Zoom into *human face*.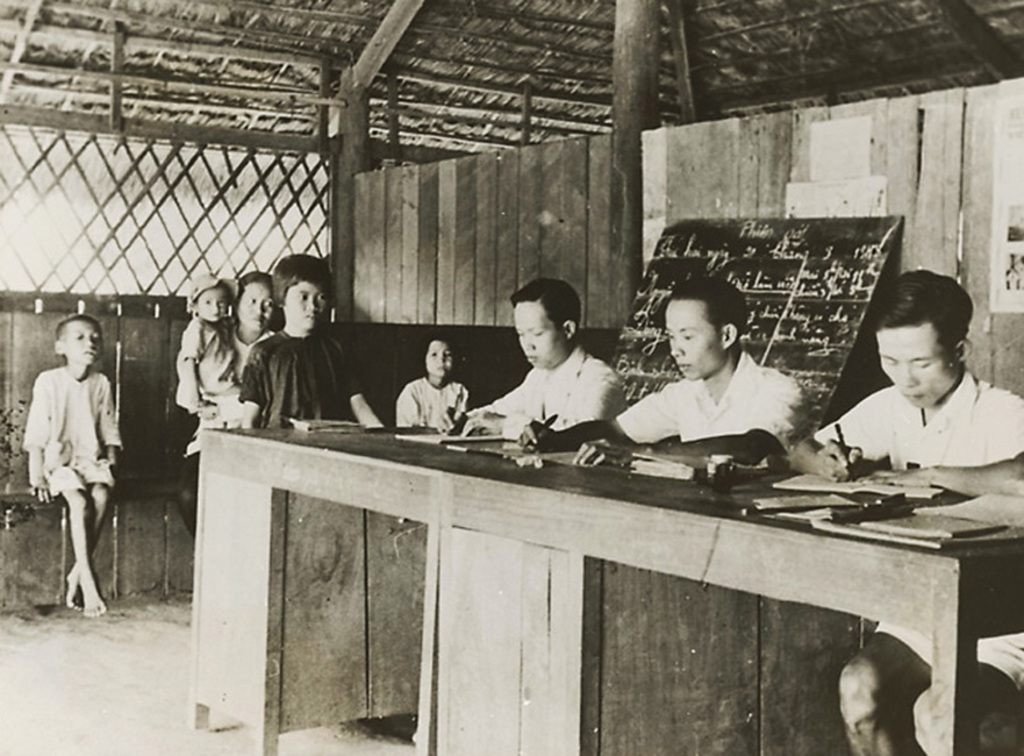
Zoom target: (left=287, top=281, right=322, bottom=335).
